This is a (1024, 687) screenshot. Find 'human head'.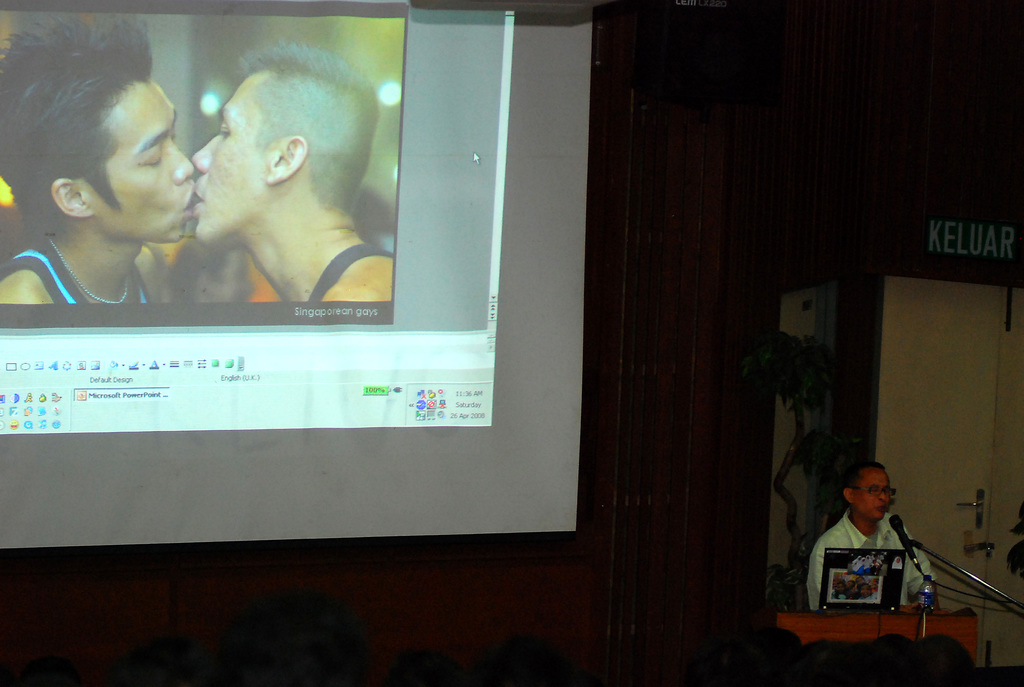
Bounding box: bbox(846, 462, 893, 519).
